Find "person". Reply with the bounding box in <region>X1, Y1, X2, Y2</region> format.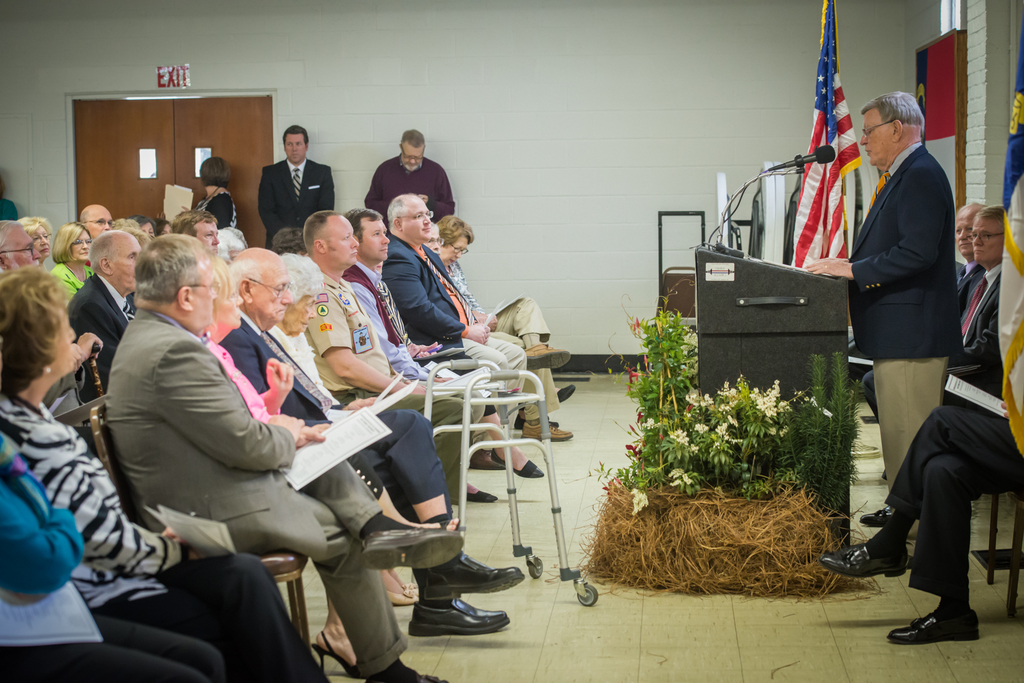
<region>387, 189, 564, 447</region>.
